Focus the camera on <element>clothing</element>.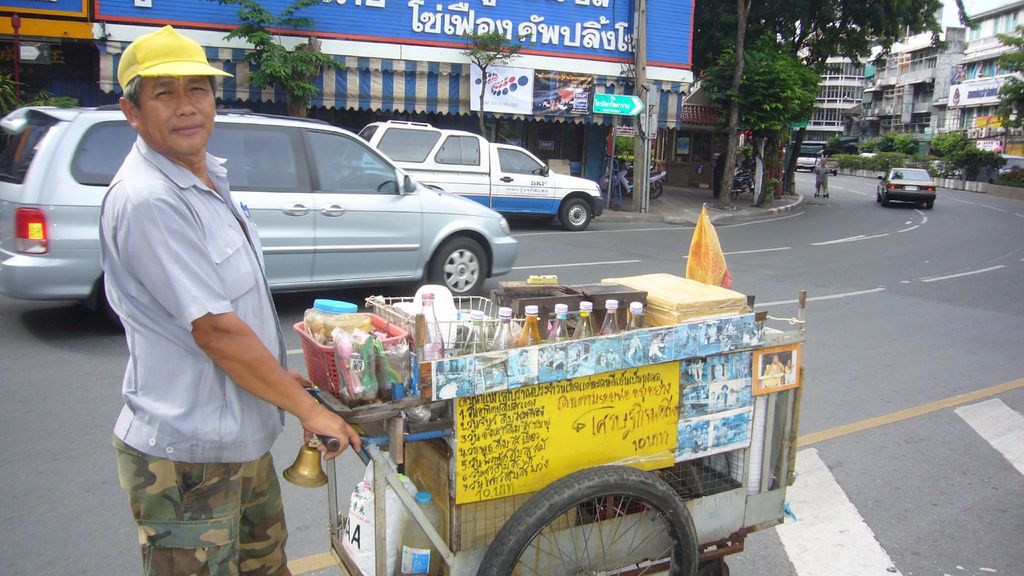
Focus region: select_region(598, 356, 603, 364).
